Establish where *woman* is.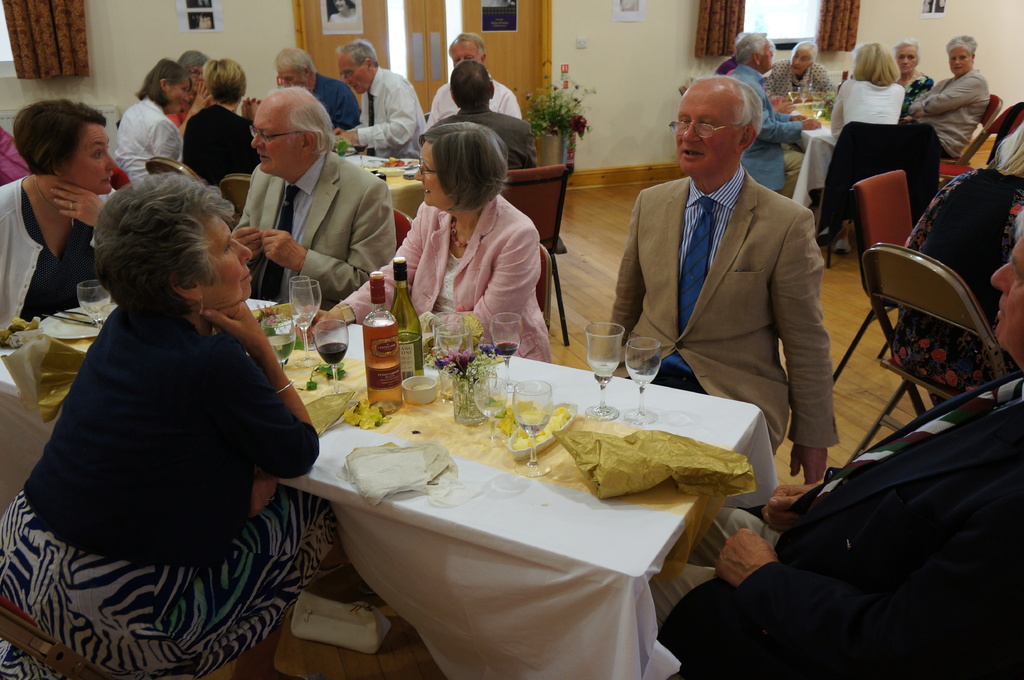
Established at [115, 59, 187, 186].
